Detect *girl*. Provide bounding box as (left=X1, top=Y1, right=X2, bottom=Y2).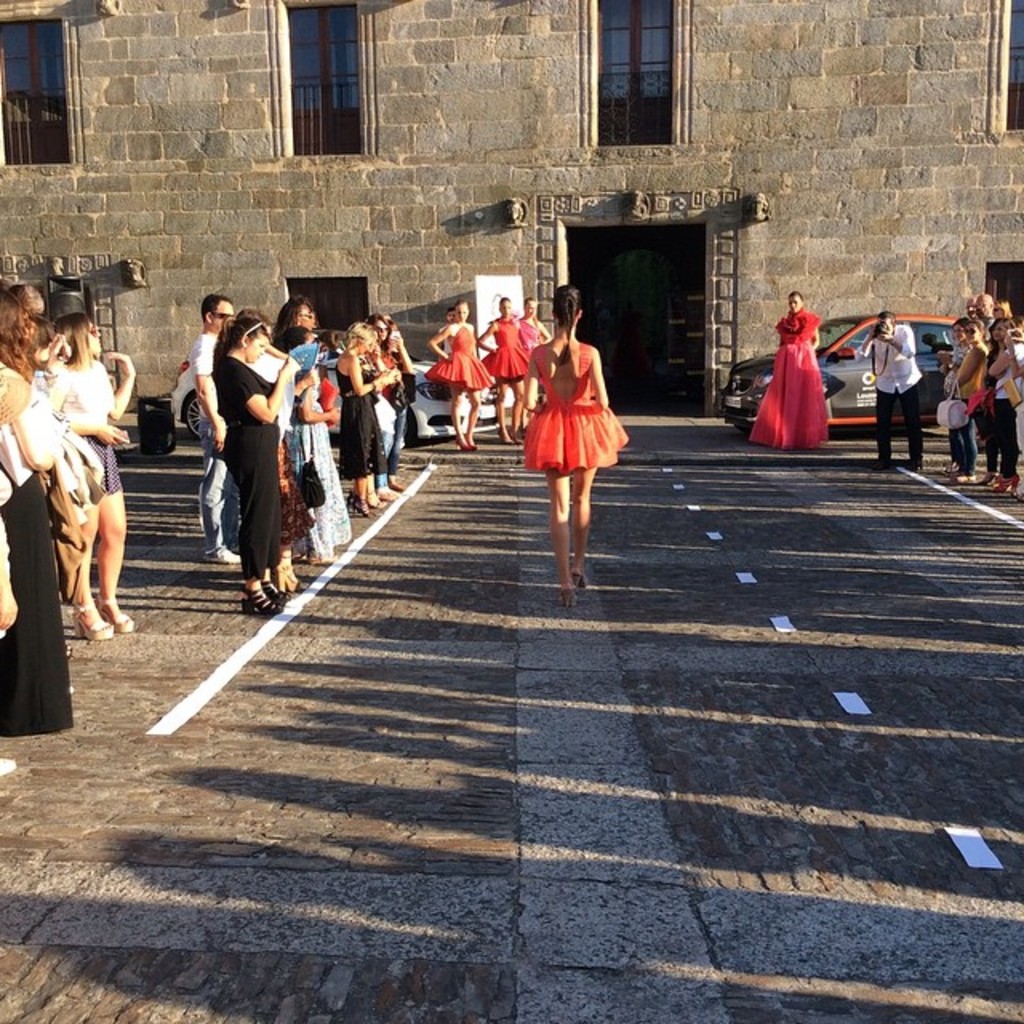
(left=979, top=312, right=1016, bottom=486).
